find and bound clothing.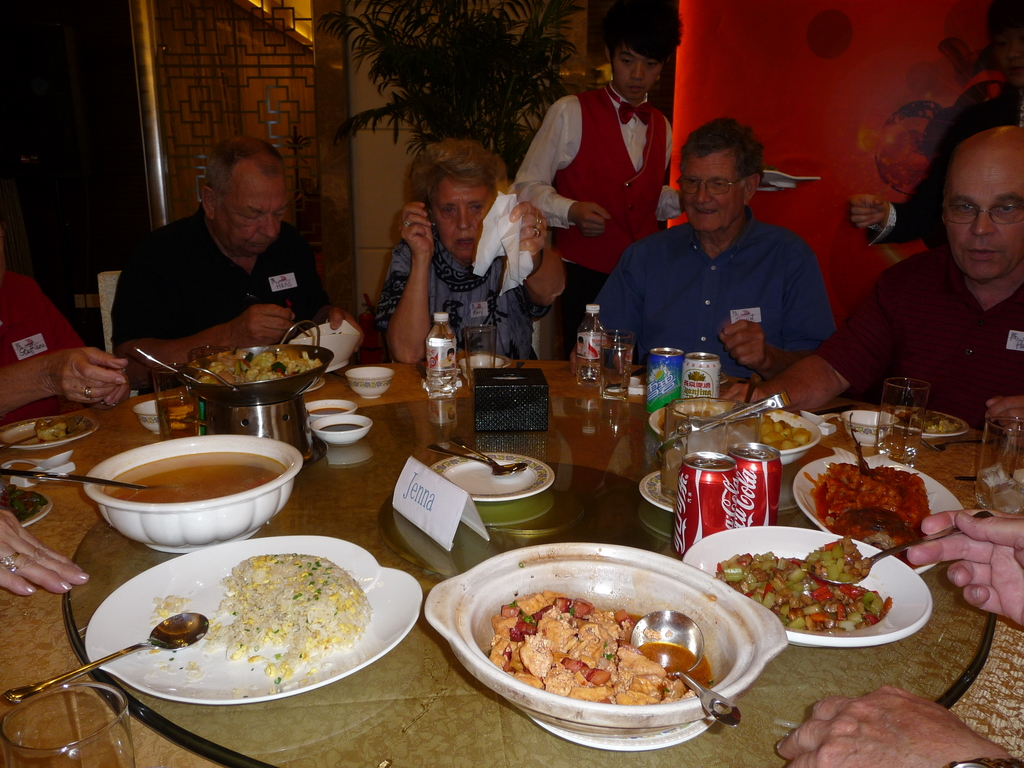
Bound: {"left": 819, "top": 252, "right": 1023, "bottom": 429}.
